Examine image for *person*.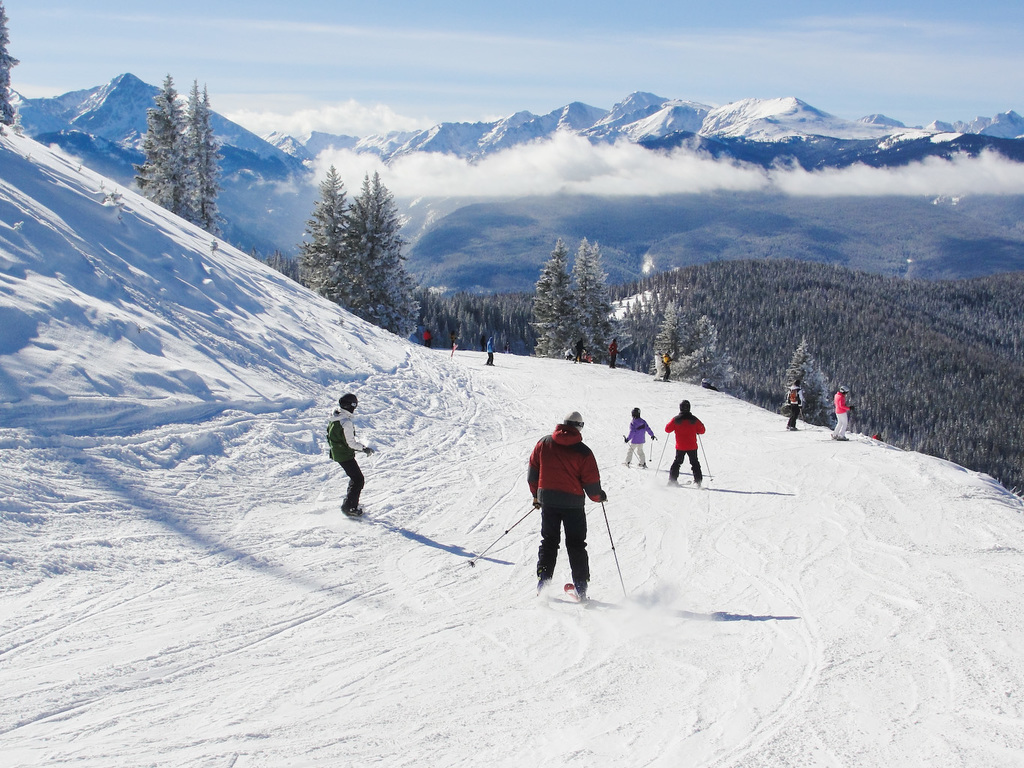
Examination result: (833,382,854,441).
